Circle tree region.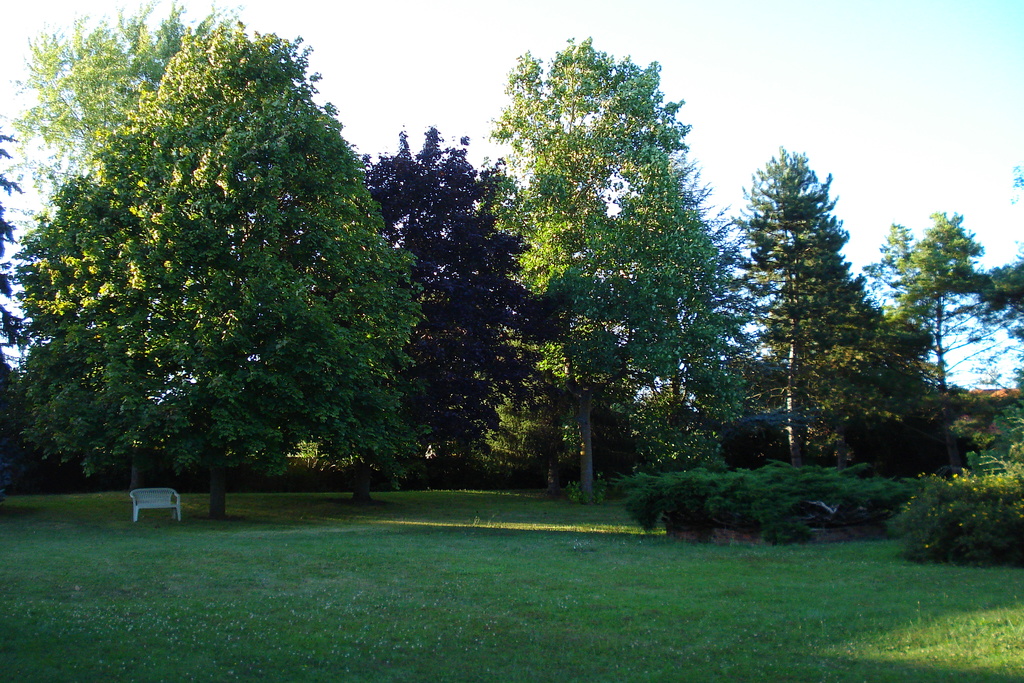
Region: detection(364, 135, 570, 466).
